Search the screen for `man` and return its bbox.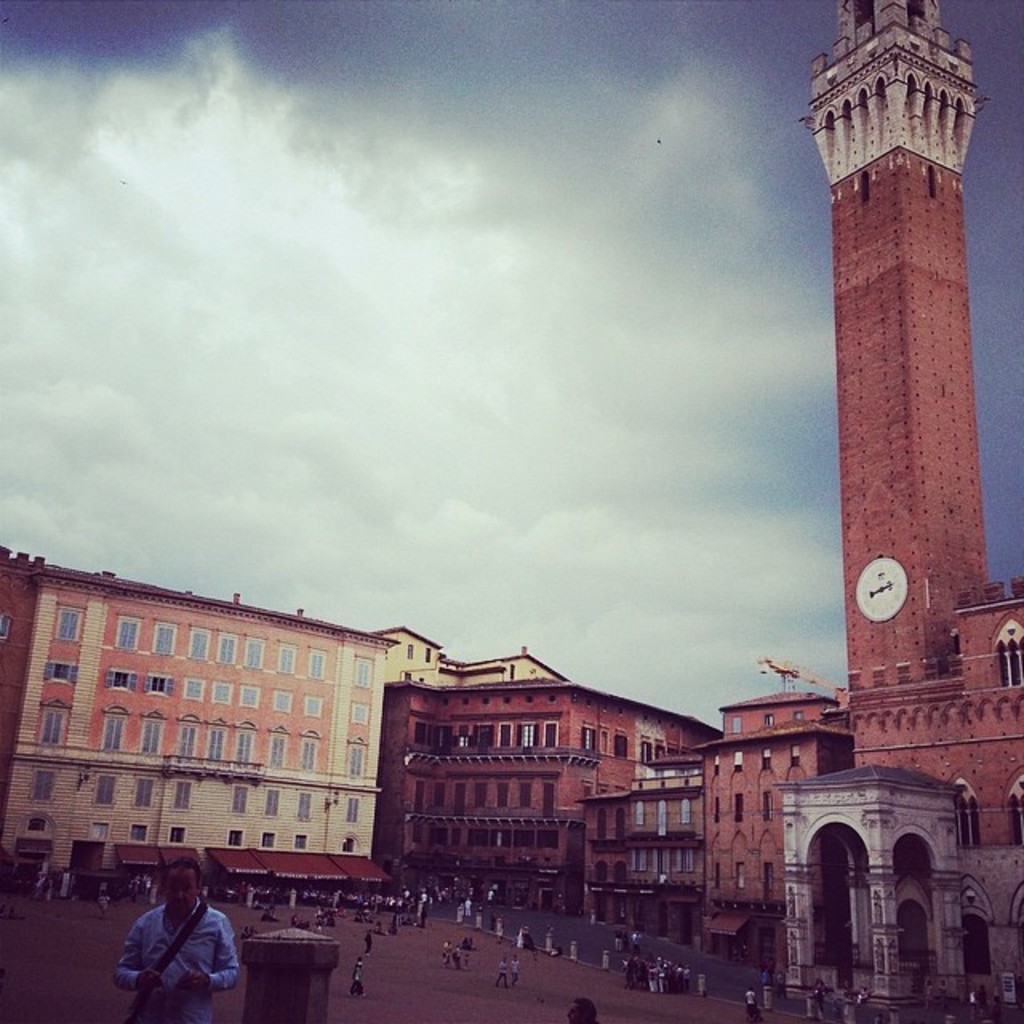
Found: bbox=[112, 853, 242, 1022].
